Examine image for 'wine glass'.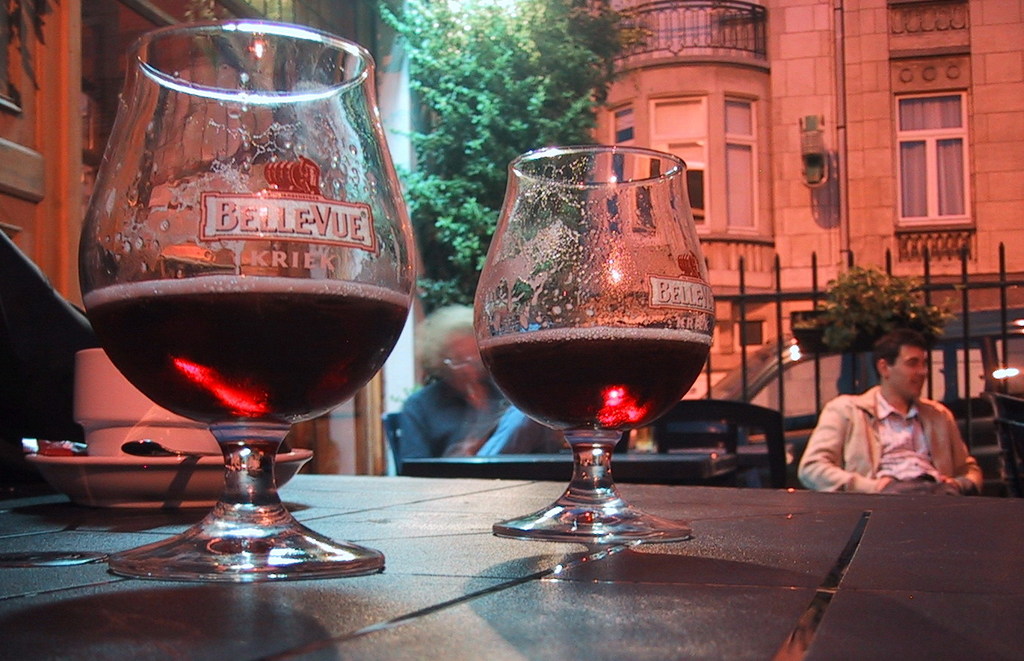
Examination result: 470:142:715:543.
